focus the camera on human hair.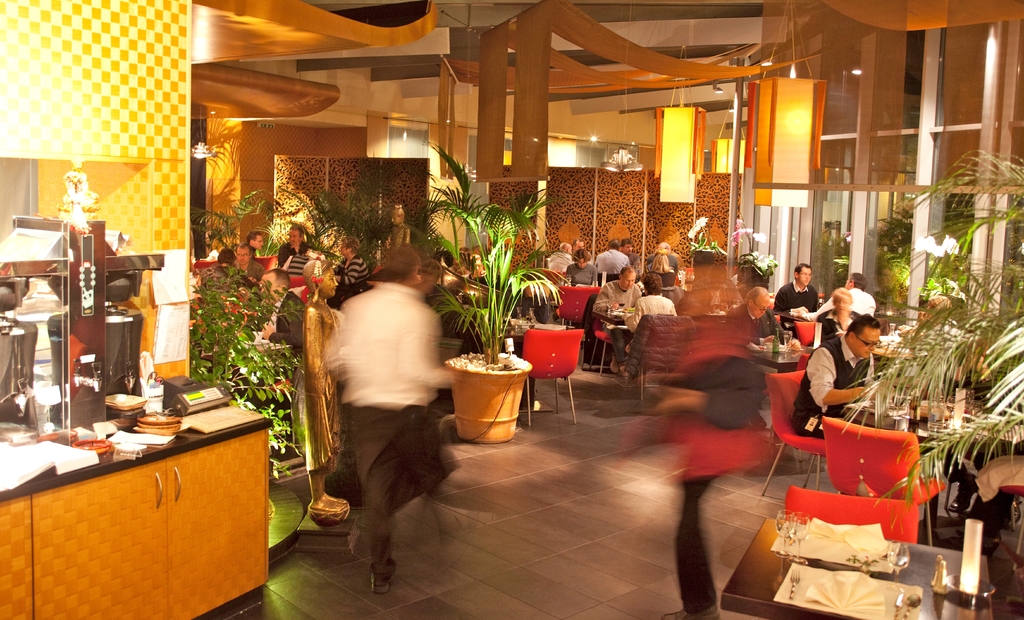
Focus region: BBox(303, 259, 329, 293).
